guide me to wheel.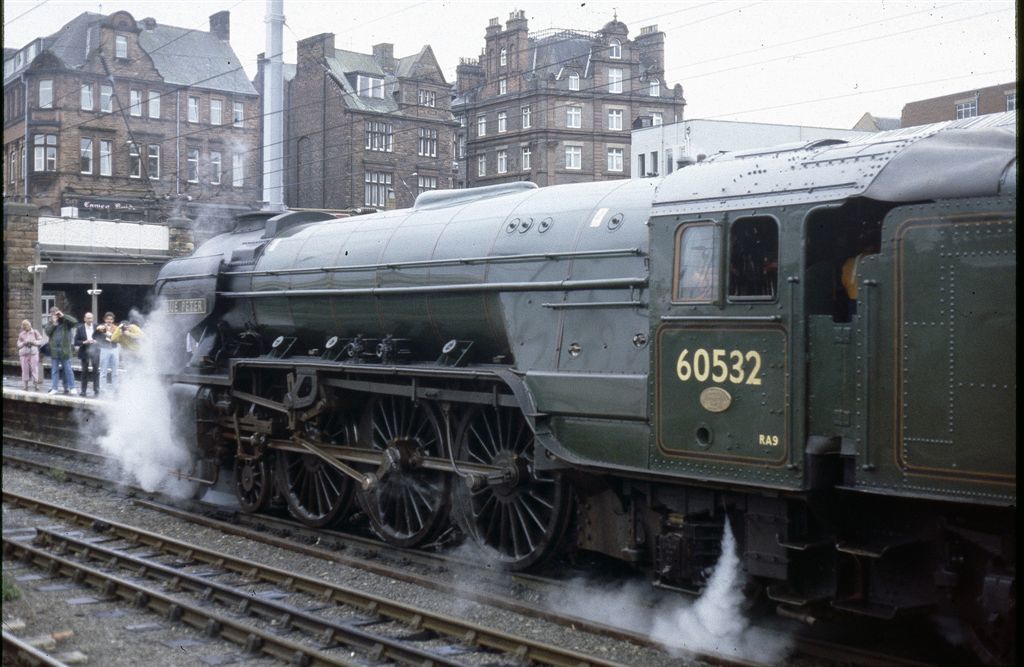
Guidance: (355,395,458,544).
